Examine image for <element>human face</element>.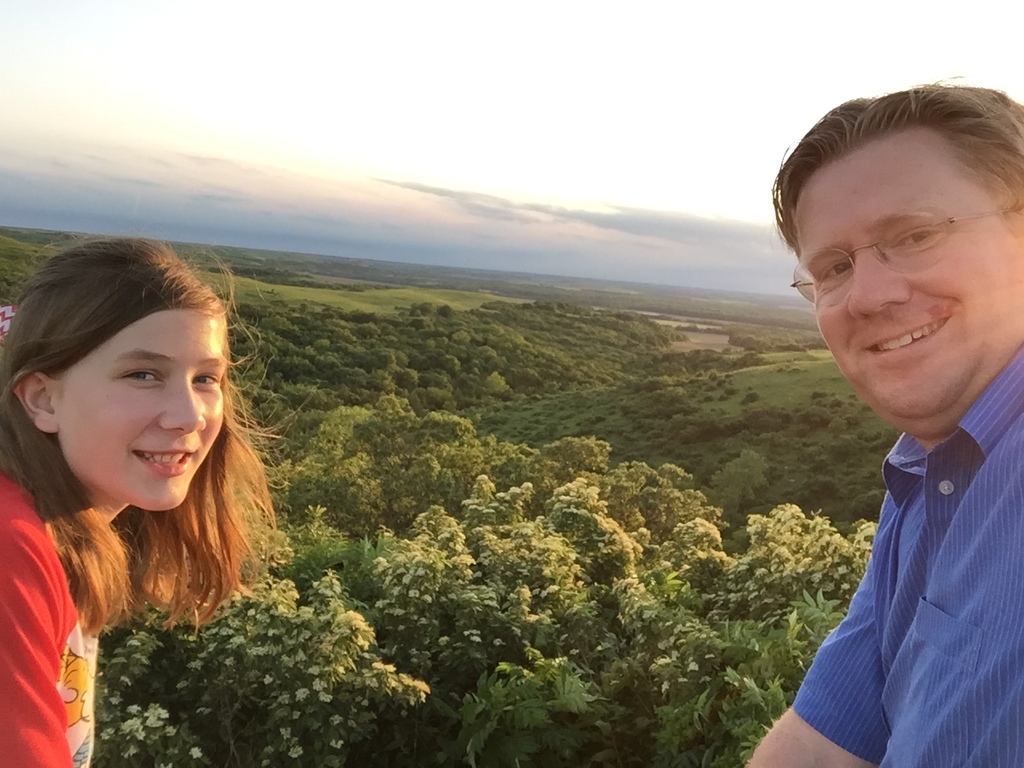
Examination result: BBox(796, 138, 1023, 418).
